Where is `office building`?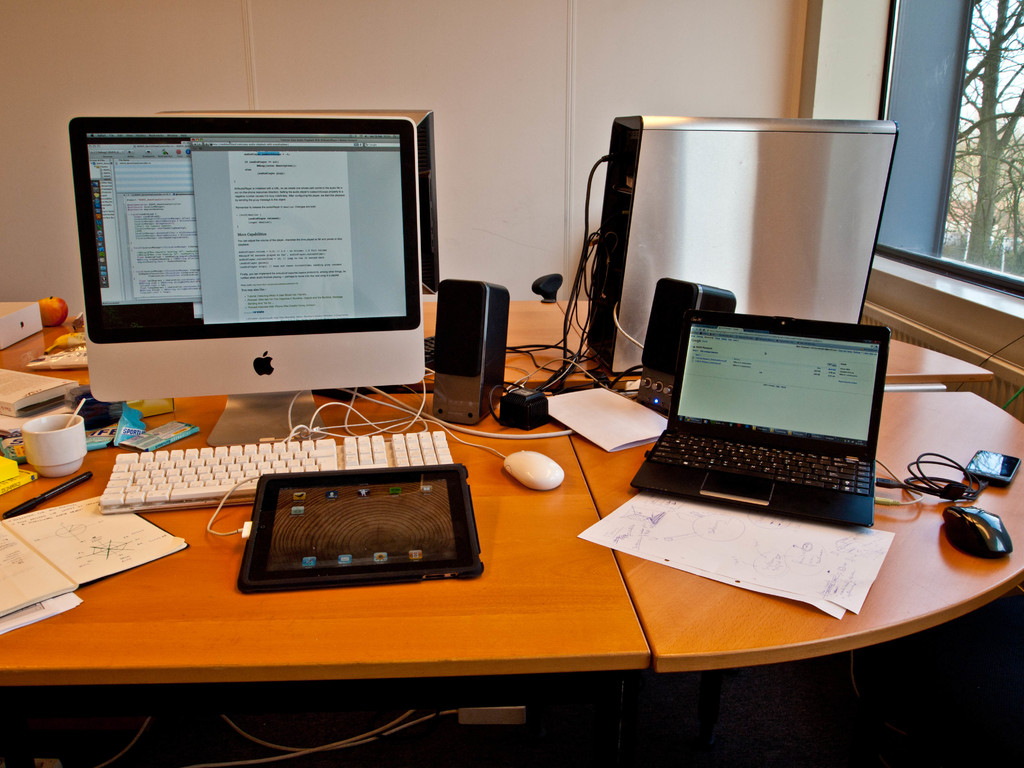
pyautogui.locateOnScreen(0, 0, 1022, 767).
